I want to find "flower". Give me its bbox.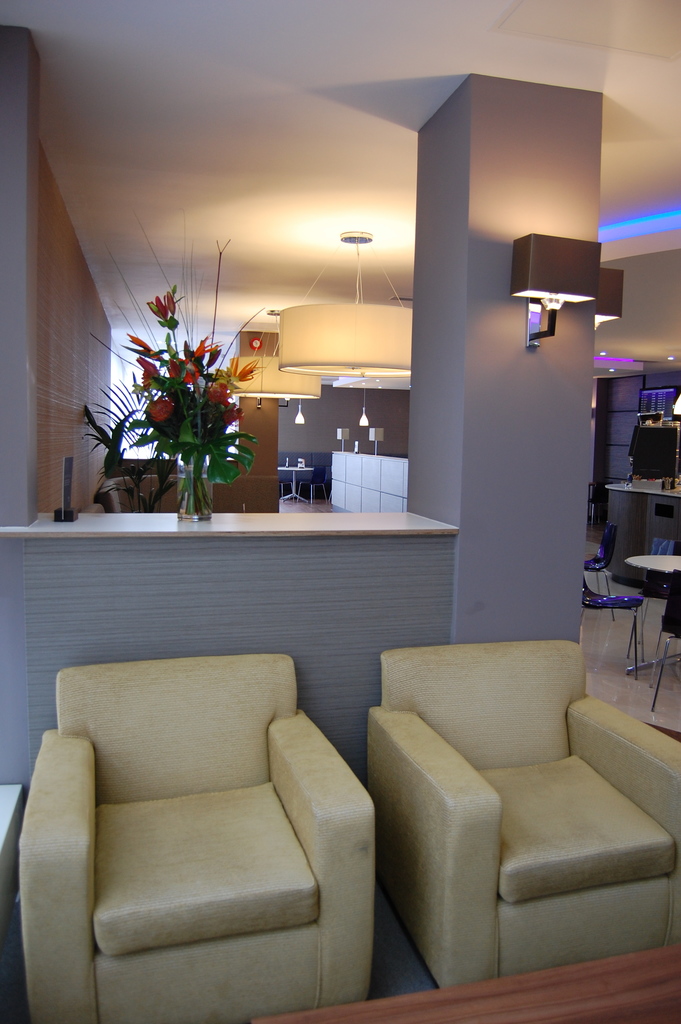
214/403/238/428.
